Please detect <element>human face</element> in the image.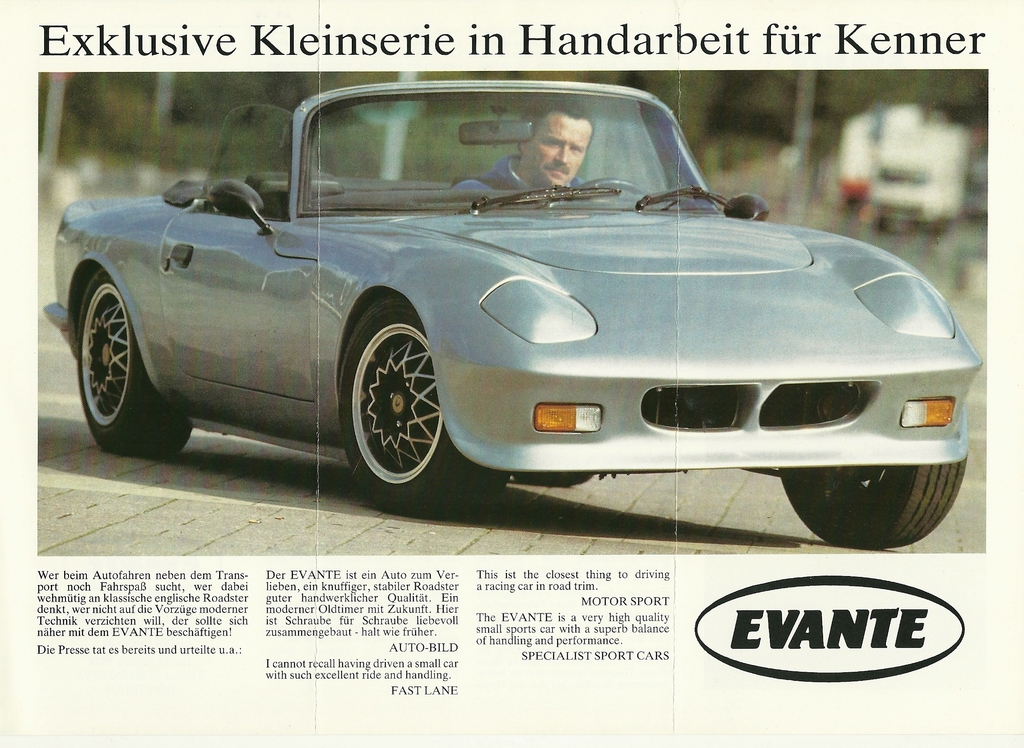
524:111:591:190.
